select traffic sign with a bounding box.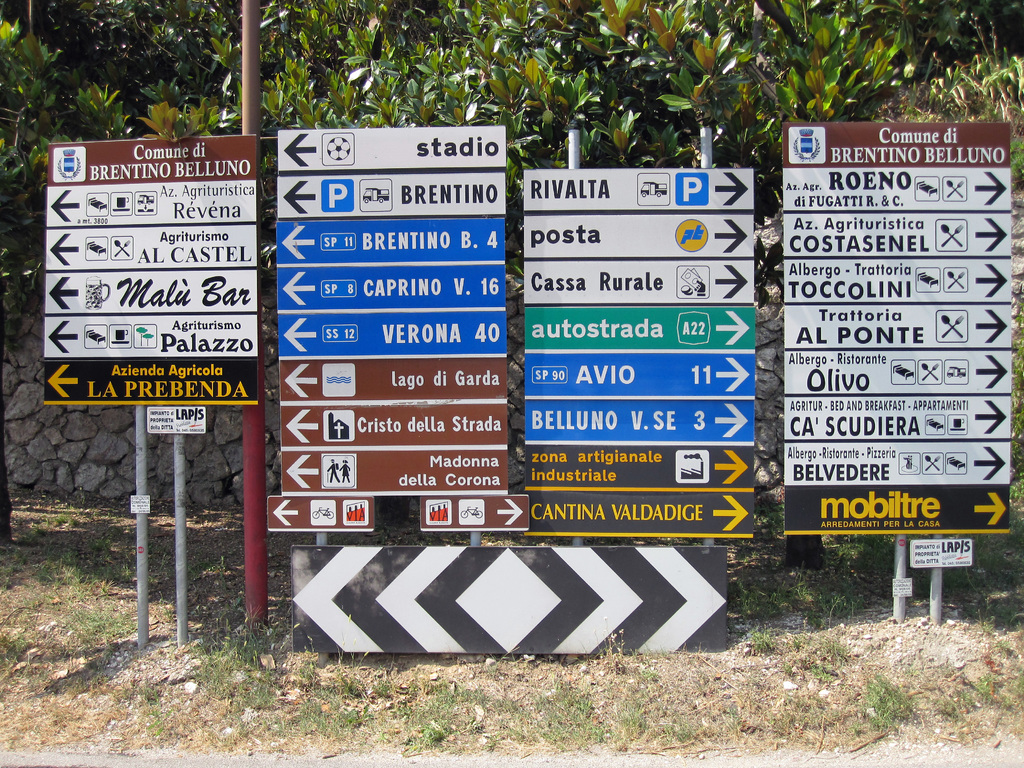
left=264, top=494, right=373, bottom=532.
